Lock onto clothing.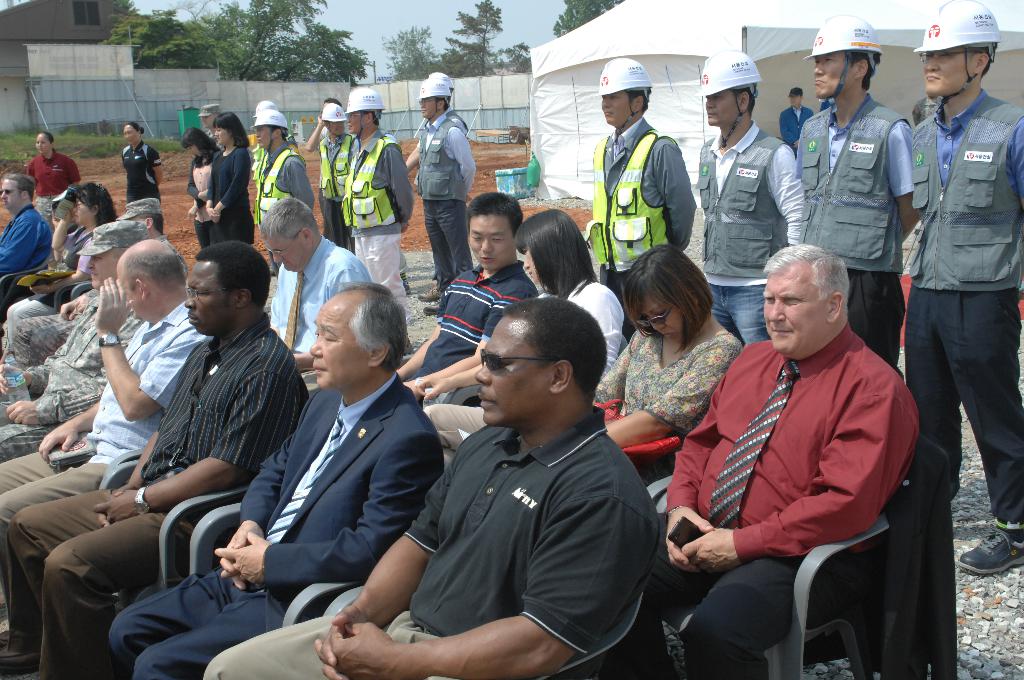
Locked: locate(1, 203, 58, 293).
